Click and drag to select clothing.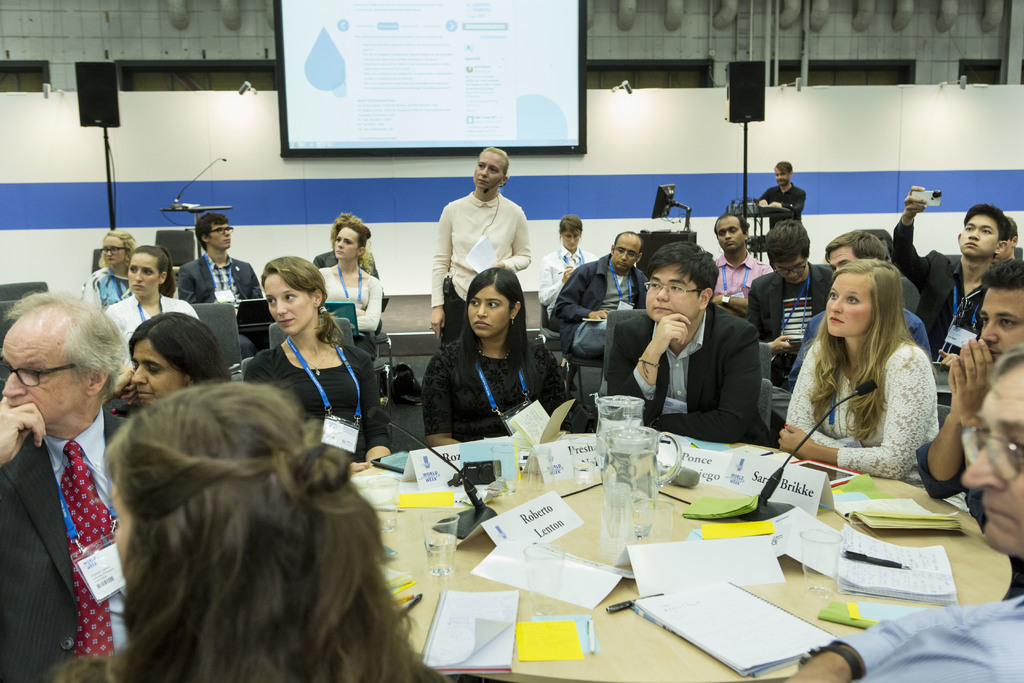
Selection: crop(243, 335, 387, 472).
